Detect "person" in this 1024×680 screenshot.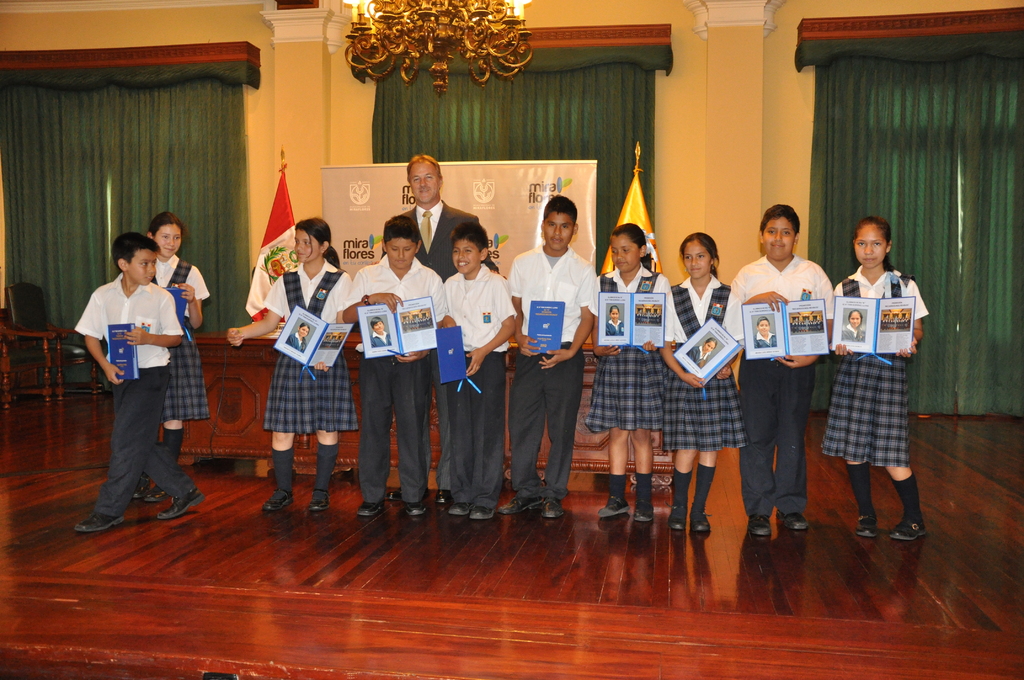
Detection: (145, 205, 209, 506).
